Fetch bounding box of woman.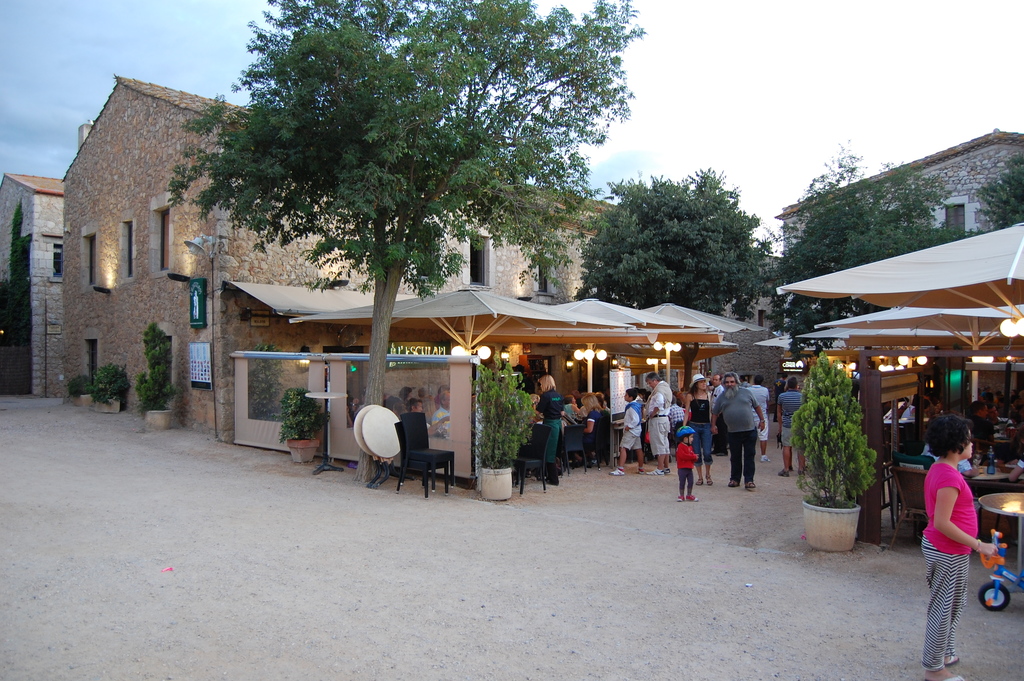
Bbox: <box>920,411,1009,662</box>.
